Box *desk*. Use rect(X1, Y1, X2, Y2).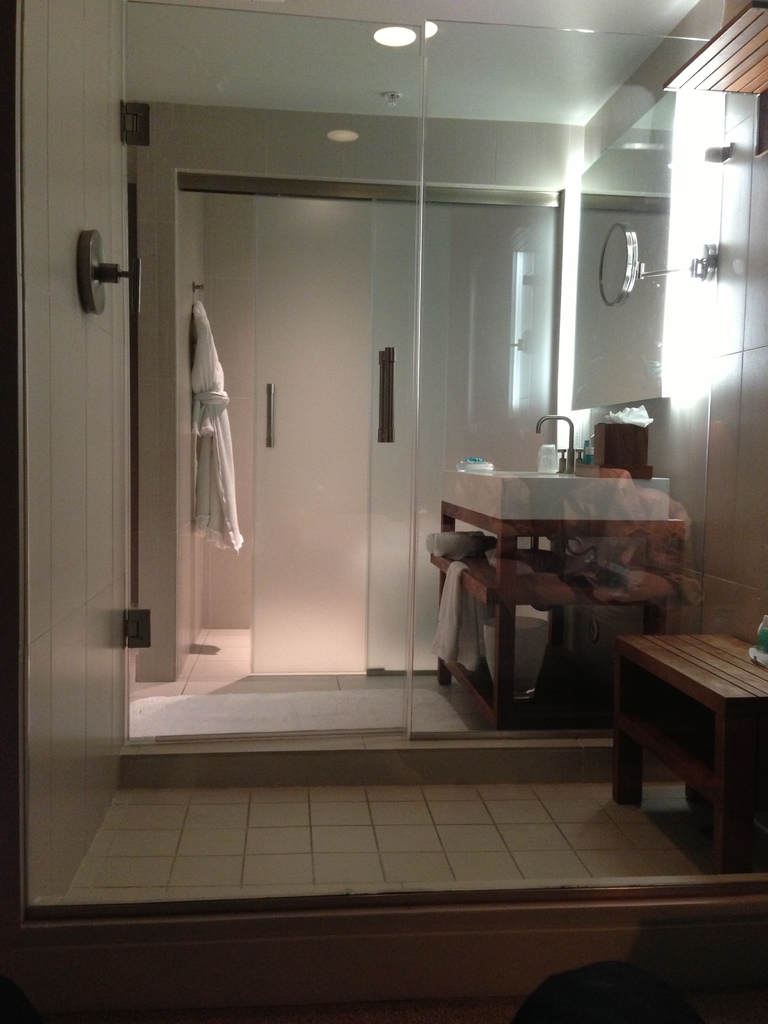
rect(598, 618, 761, 852).
